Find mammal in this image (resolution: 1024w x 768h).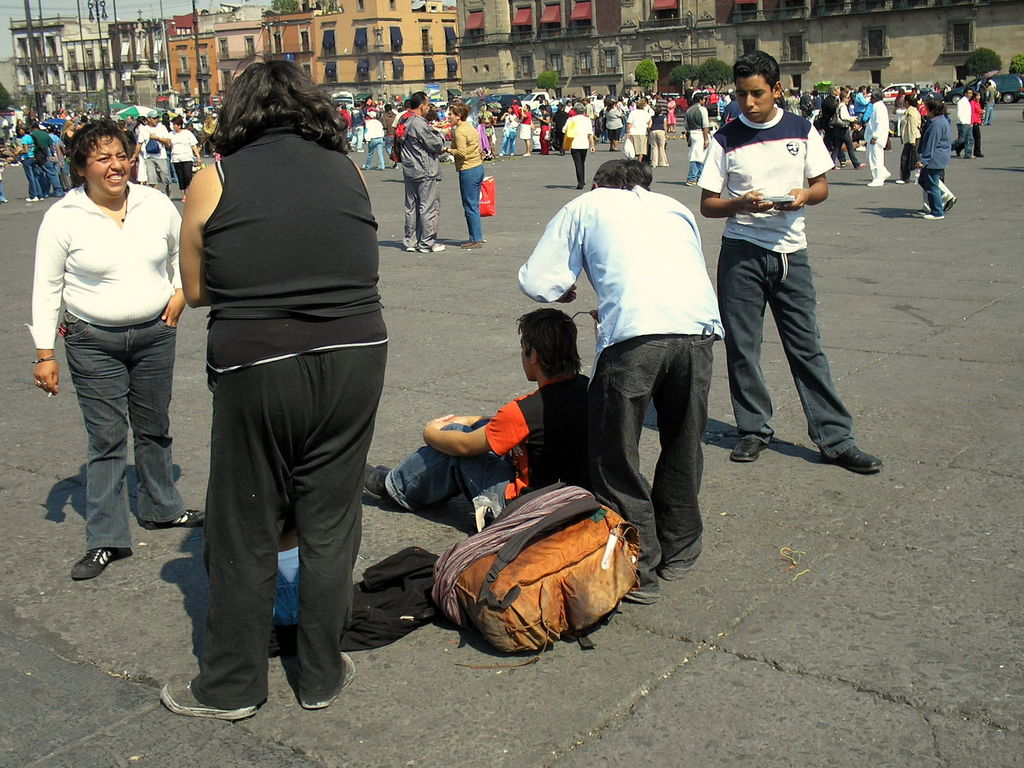
pyautogui.locateOnScreen(19, 97, 184, 543).
